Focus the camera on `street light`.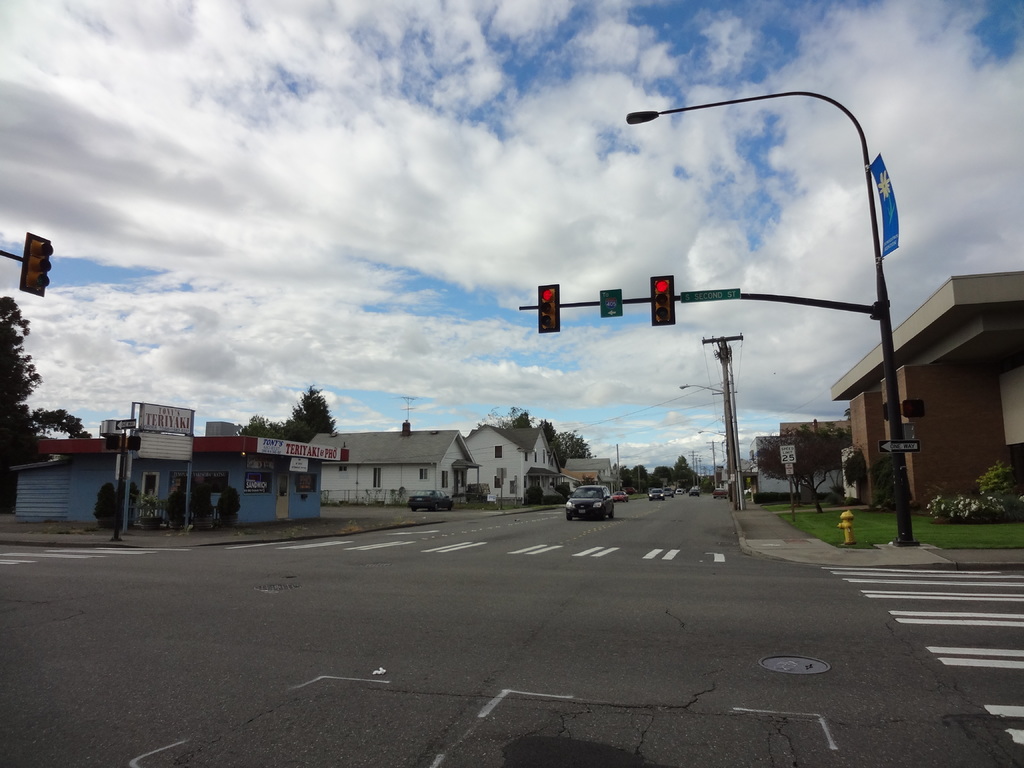
Focus region: left=683, top=101, right=943, bottom=552.
